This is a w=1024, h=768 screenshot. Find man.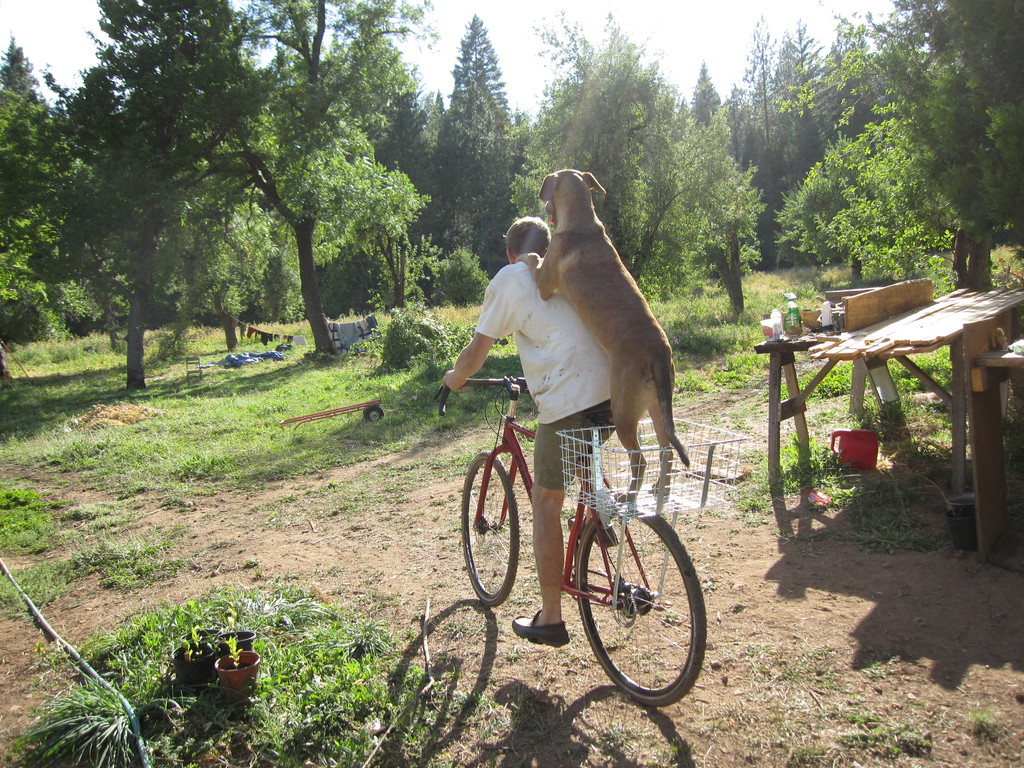
Bounding box: 440:213:616:649.
